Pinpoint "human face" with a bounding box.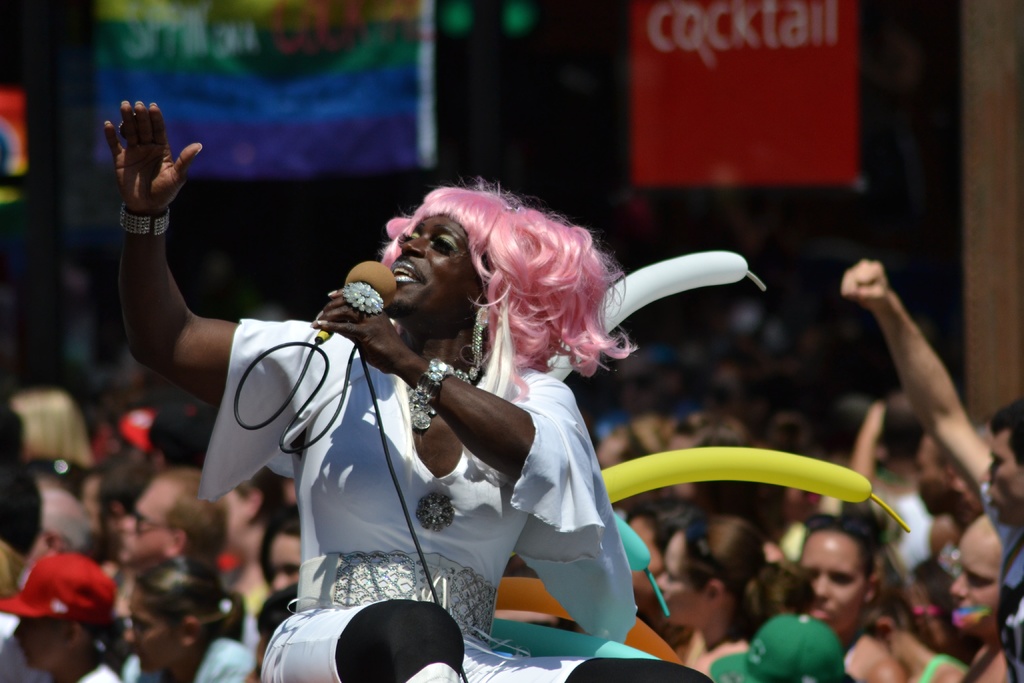
locate(806, 527, 865, 627).
